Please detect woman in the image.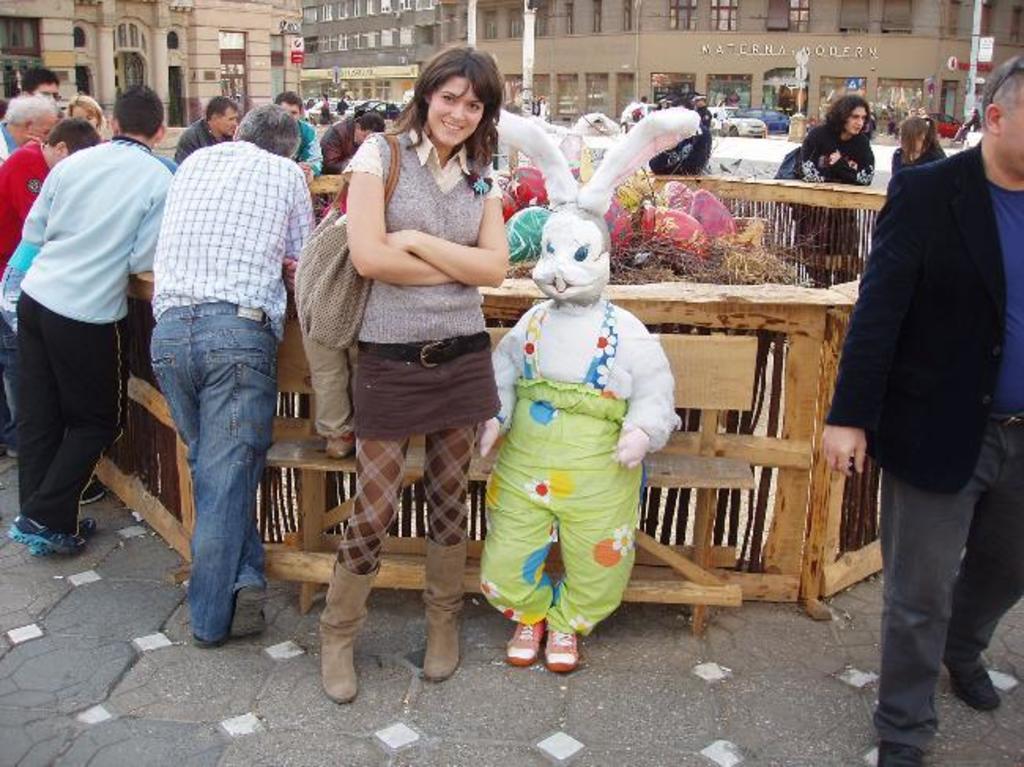
{"left": 68, "top": 98, "right": 104, "bottom": 142}.
